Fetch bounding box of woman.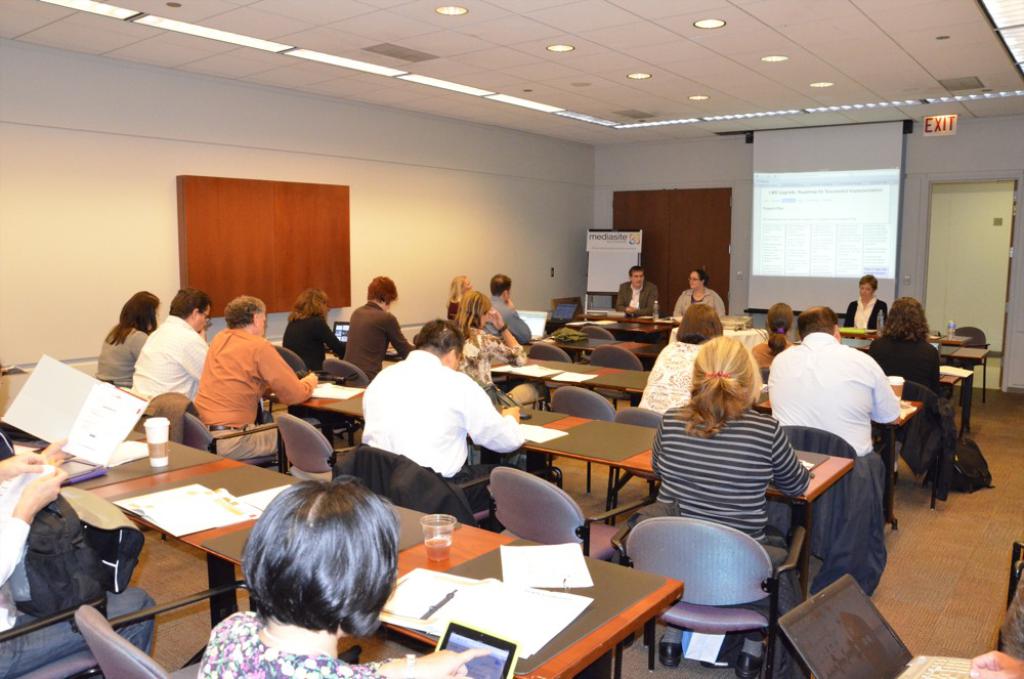
Bbox: Rect(830, 272, 890, 340).
